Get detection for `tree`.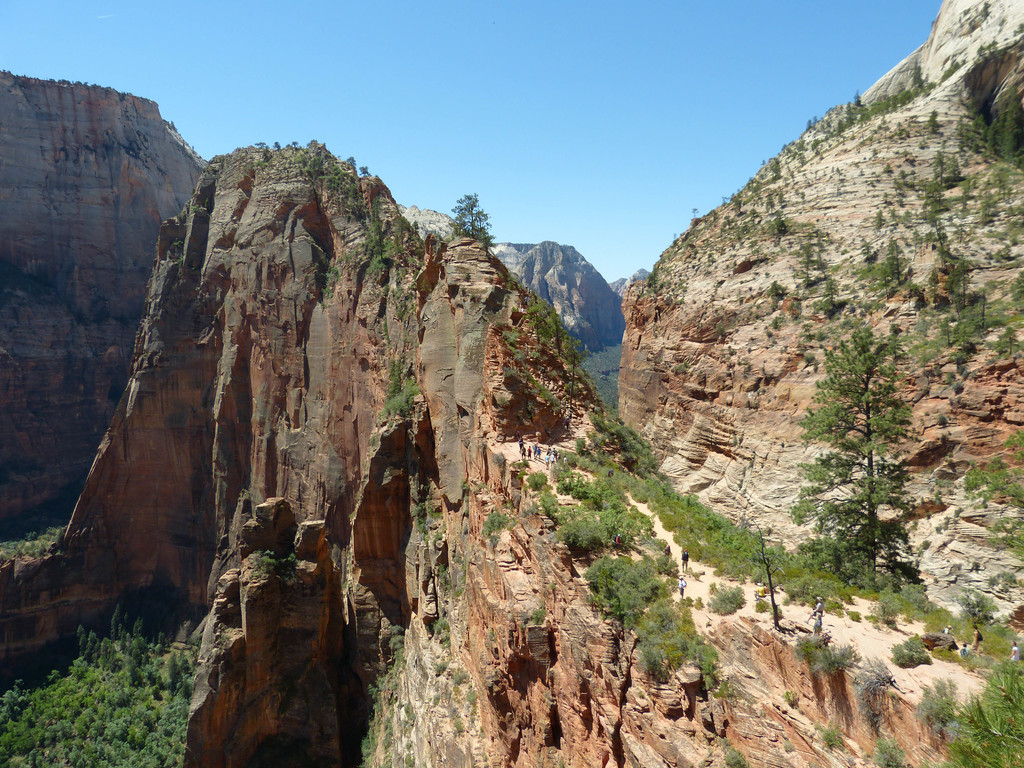
Detection: {"x1": 907, "y1": 56, "x2": 928, "y2": 92}.
